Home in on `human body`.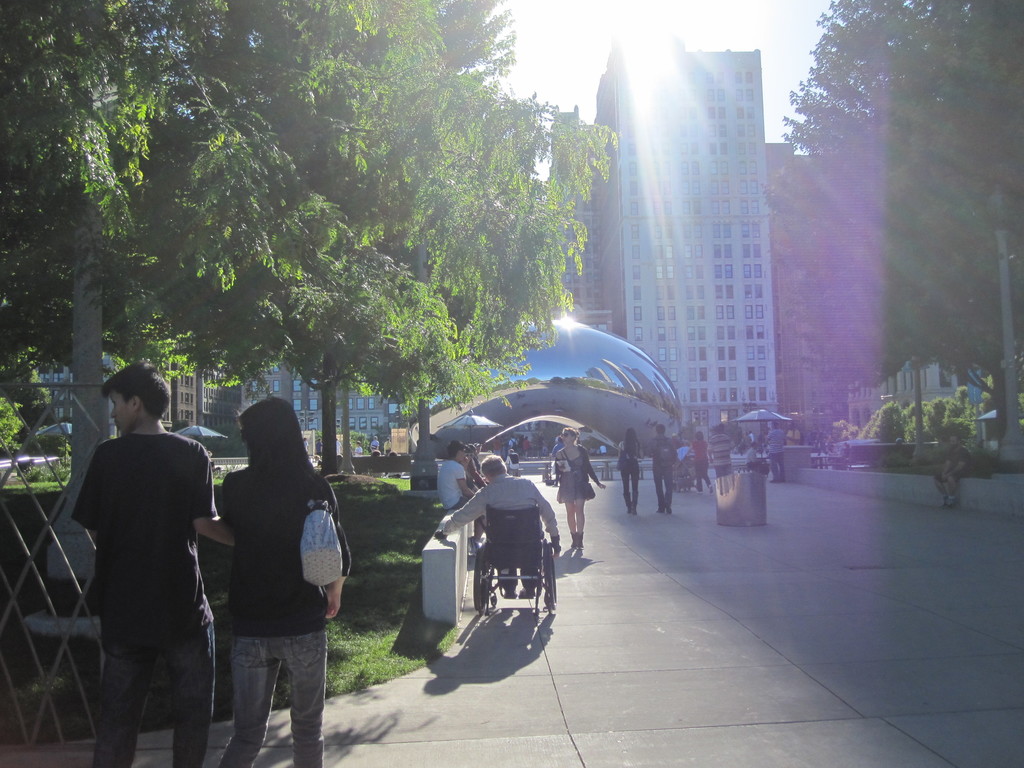
Homed in at [x1=707, y1=435, x2=737, y2=481].
